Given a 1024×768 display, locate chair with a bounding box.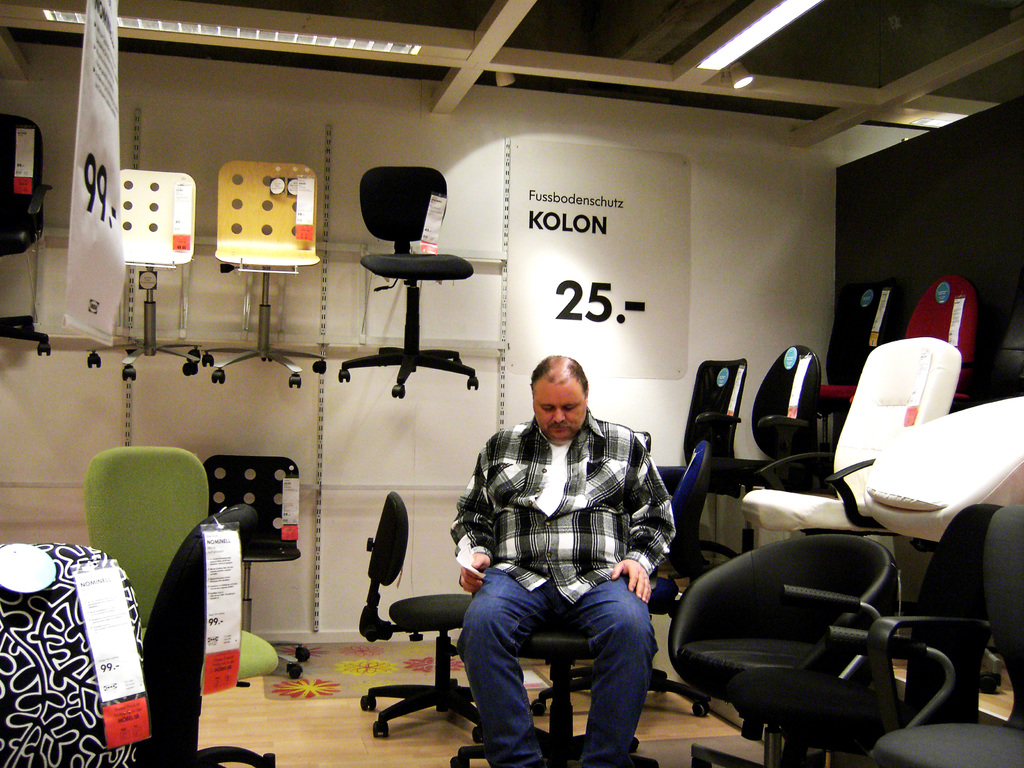
Located: [334, 163, 481, 399].
